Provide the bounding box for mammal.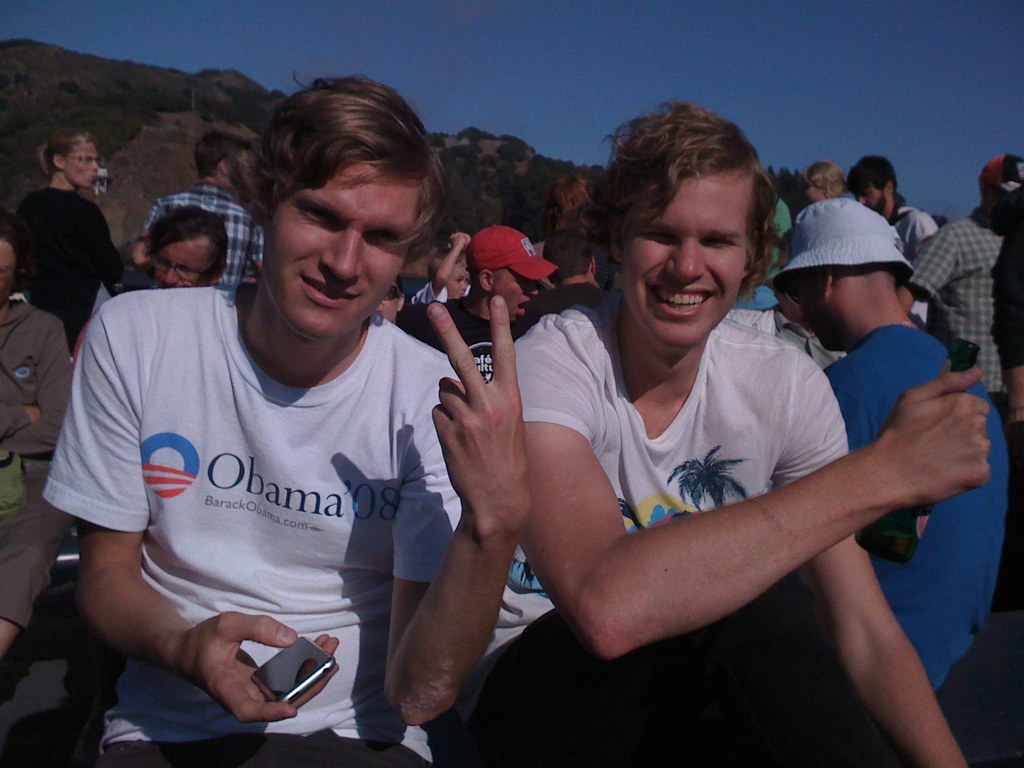
(76, 196, 229, 363).
